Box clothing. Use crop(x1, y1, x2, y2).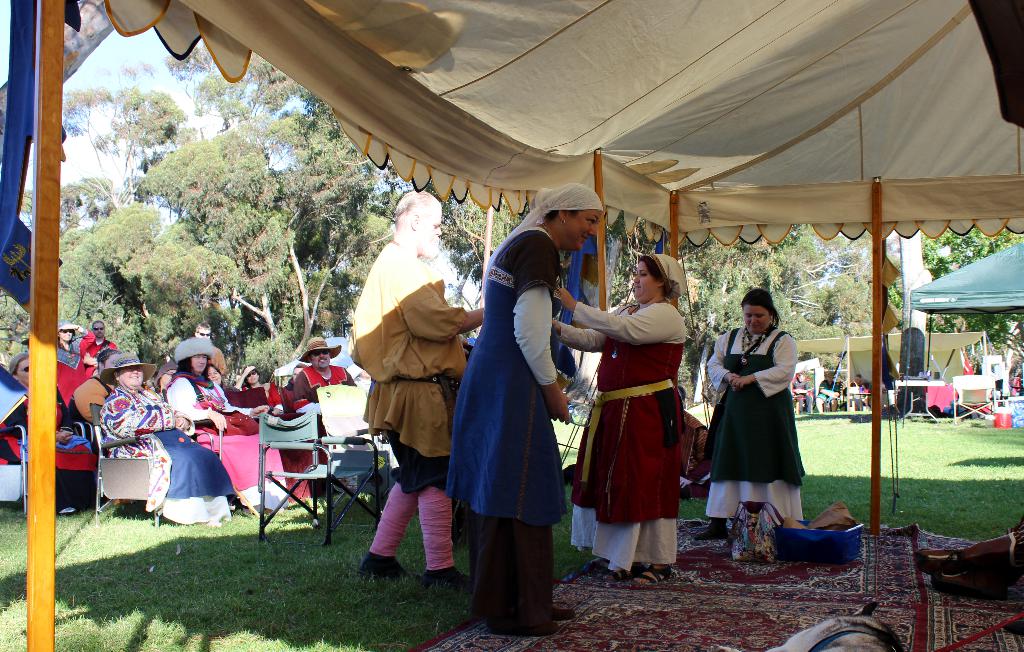
crop(445, 222, 570, 642).
